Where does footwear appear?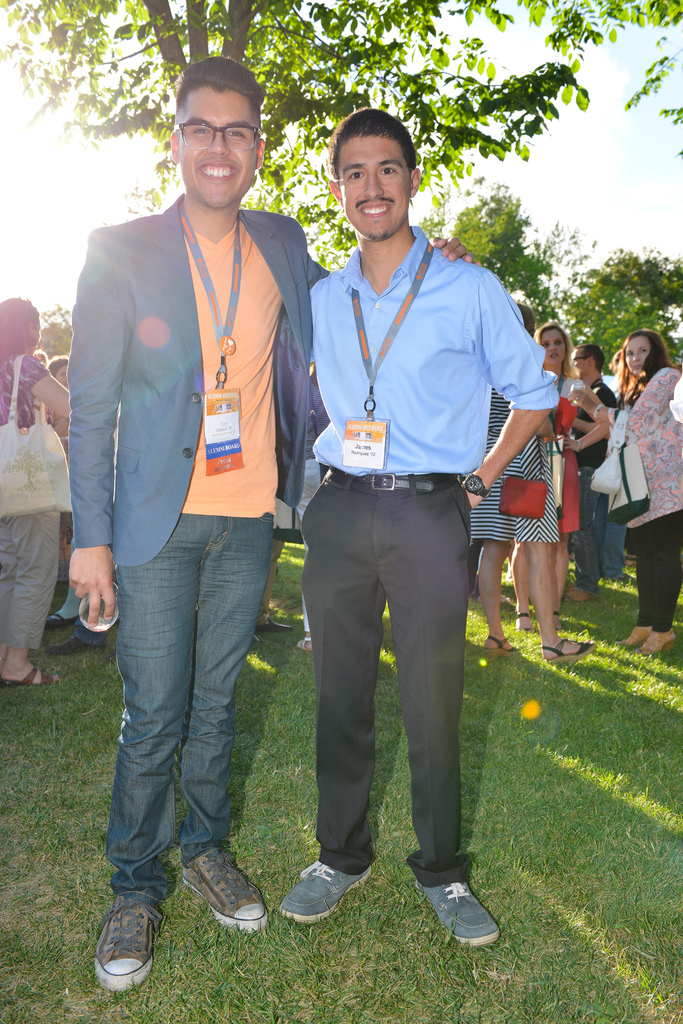
Appears at 42/631/114/659.
